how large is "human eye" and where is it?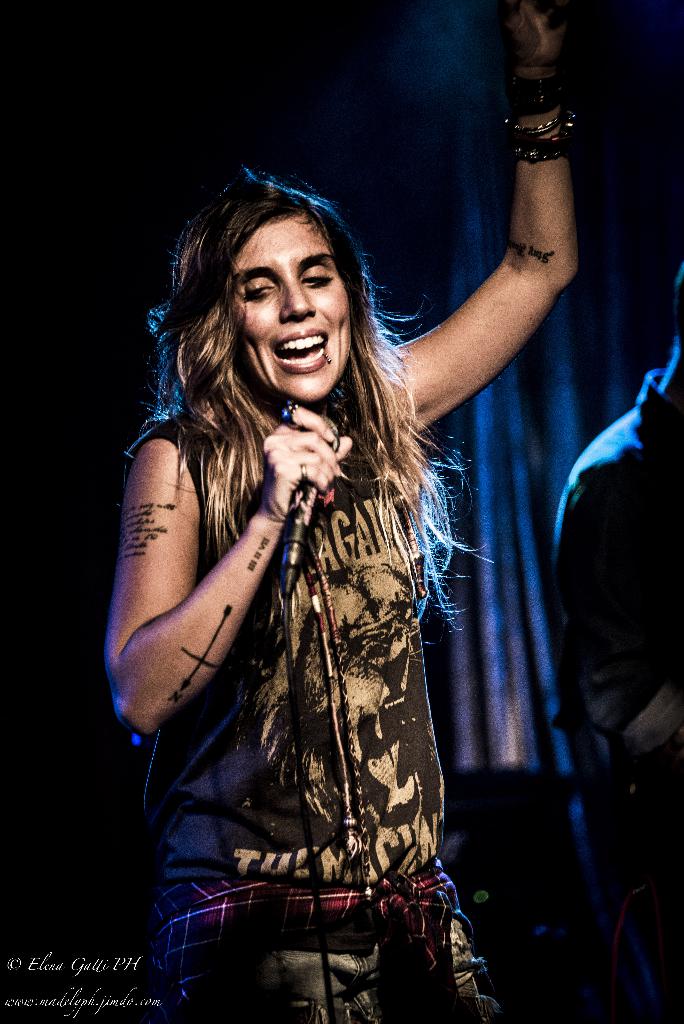
Bounding box: l=297, t=266, r=335, b=294.
